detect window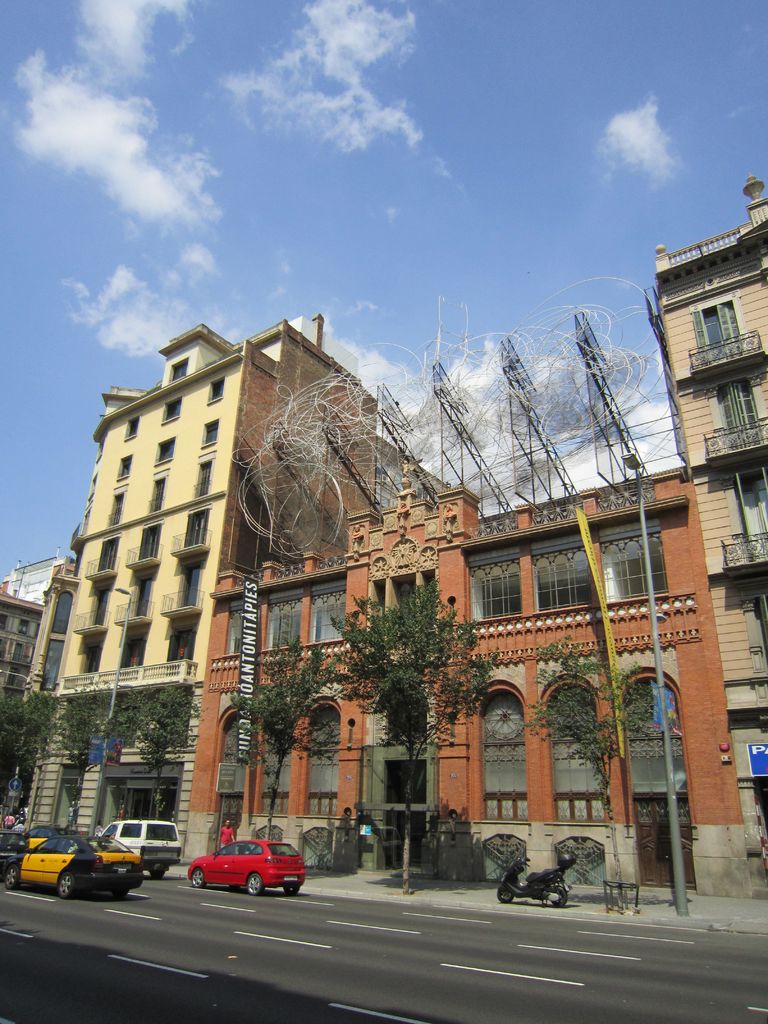
rect(600, 525, 667, 595)
